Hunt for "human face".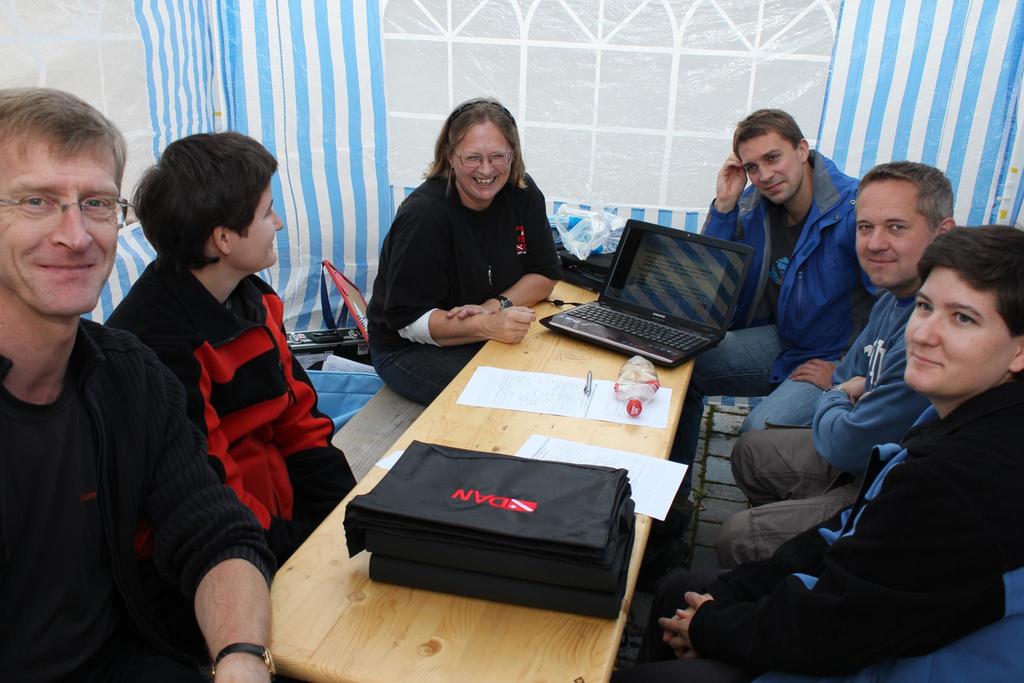
Hunted down at x1=902, y1=275, x2=1008, y2=394.
